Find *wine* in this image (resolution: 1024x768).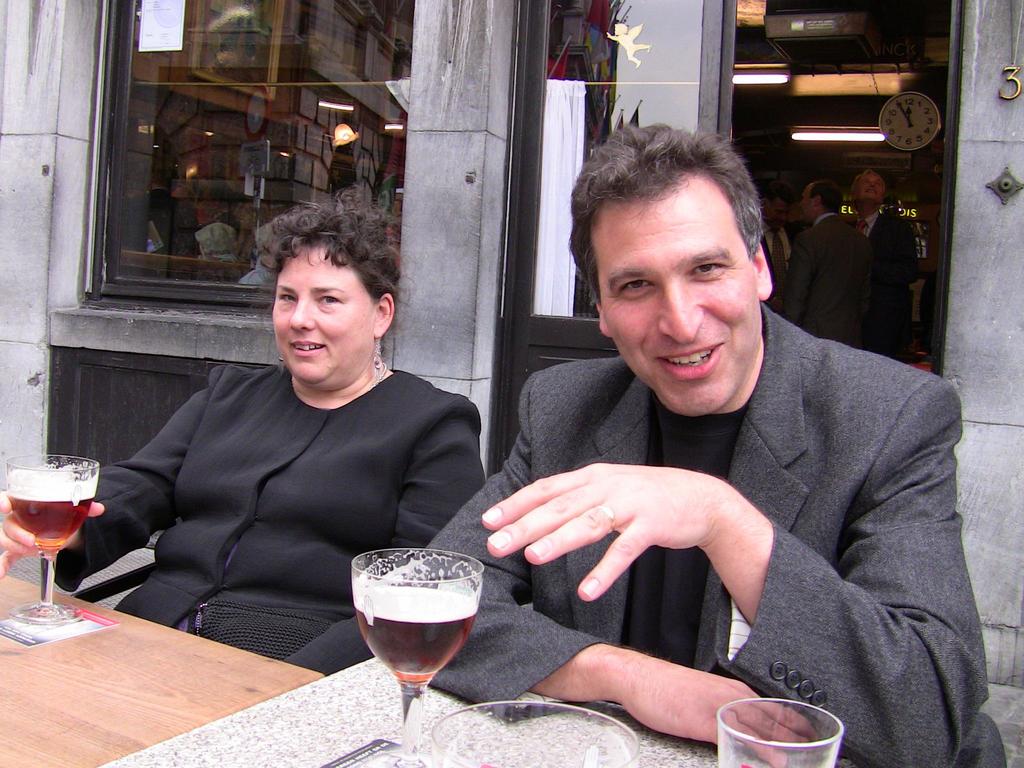
bbox(1, 442, 99, 628).
